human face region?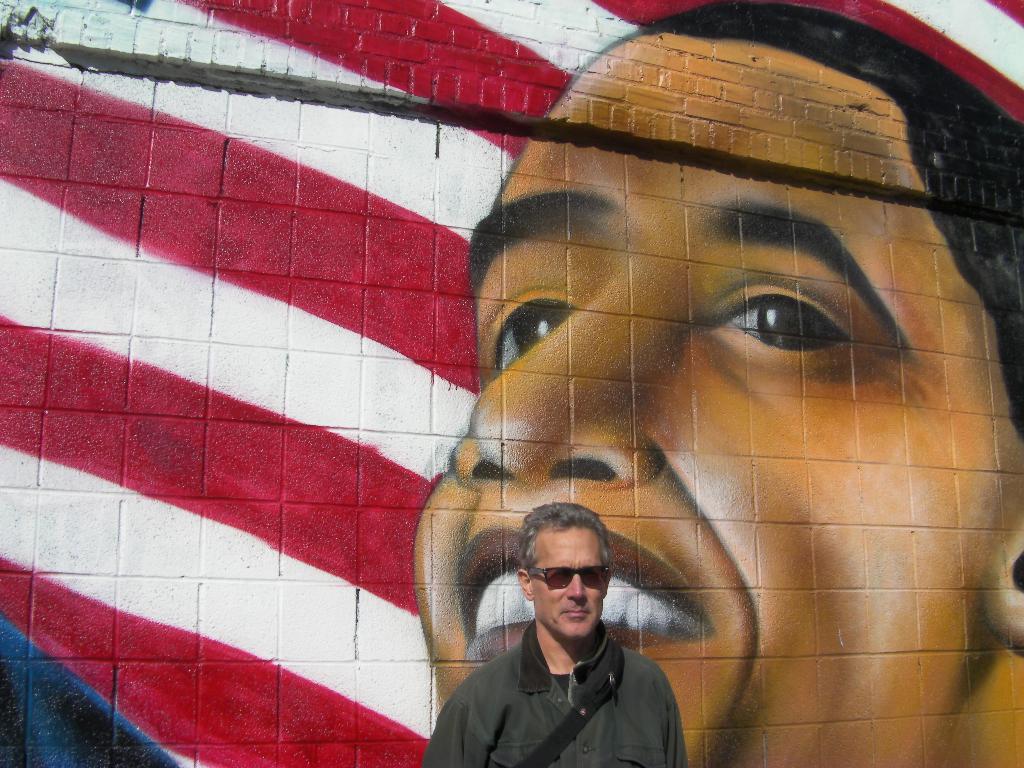
417,42,996,767
